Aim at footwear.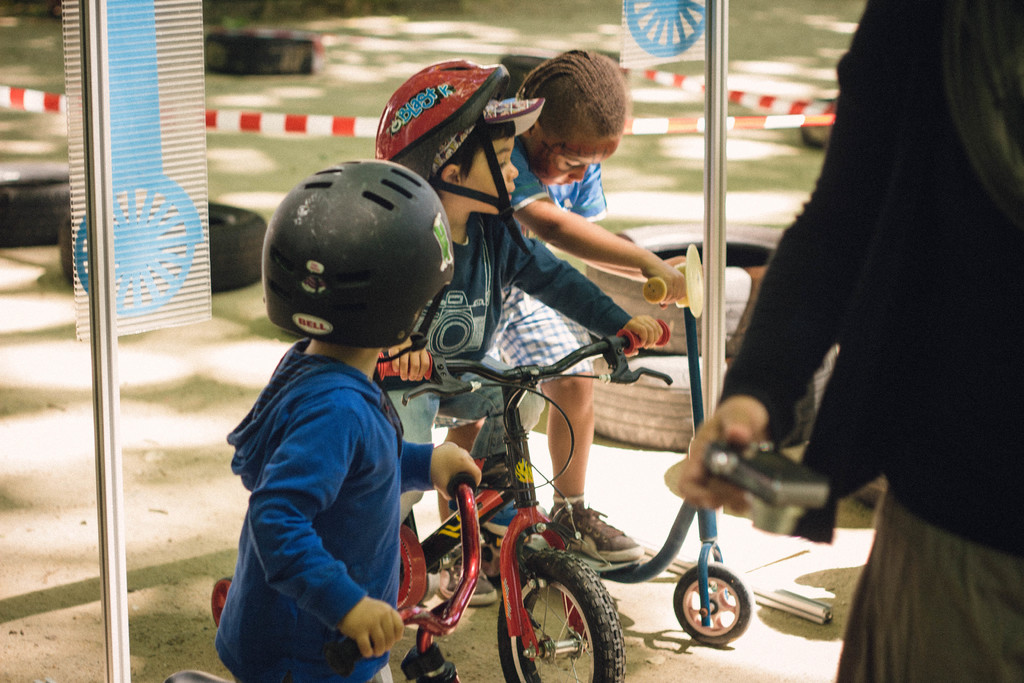
Aimed at x1=545 y1=502 x2=643 y2=557.
